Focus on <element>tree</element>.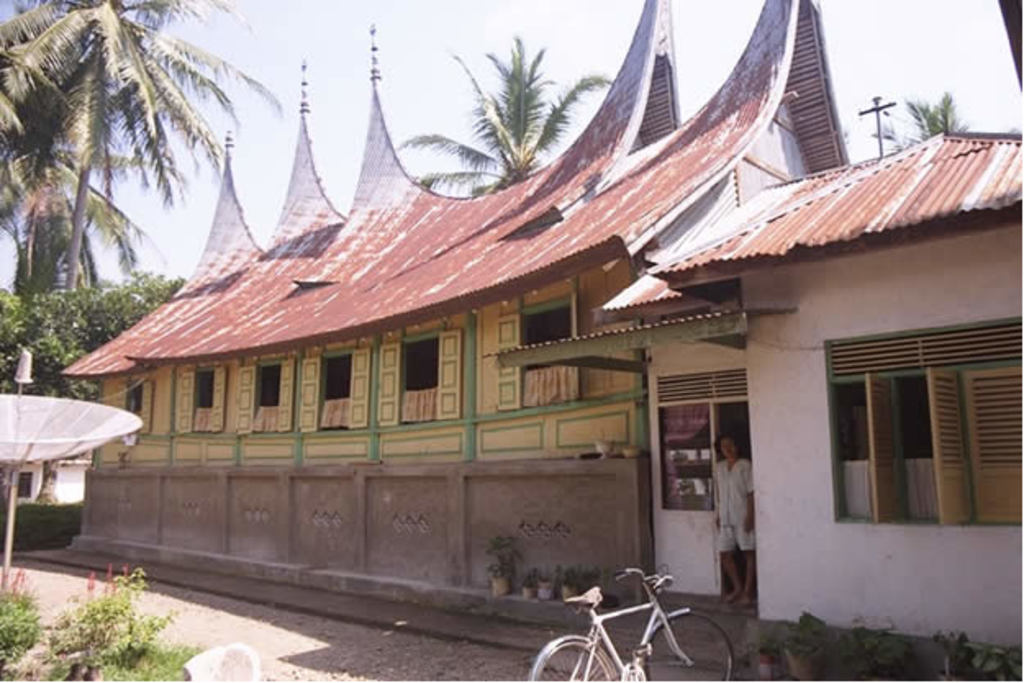
Focused at crop(395, 29, 618, 206).
